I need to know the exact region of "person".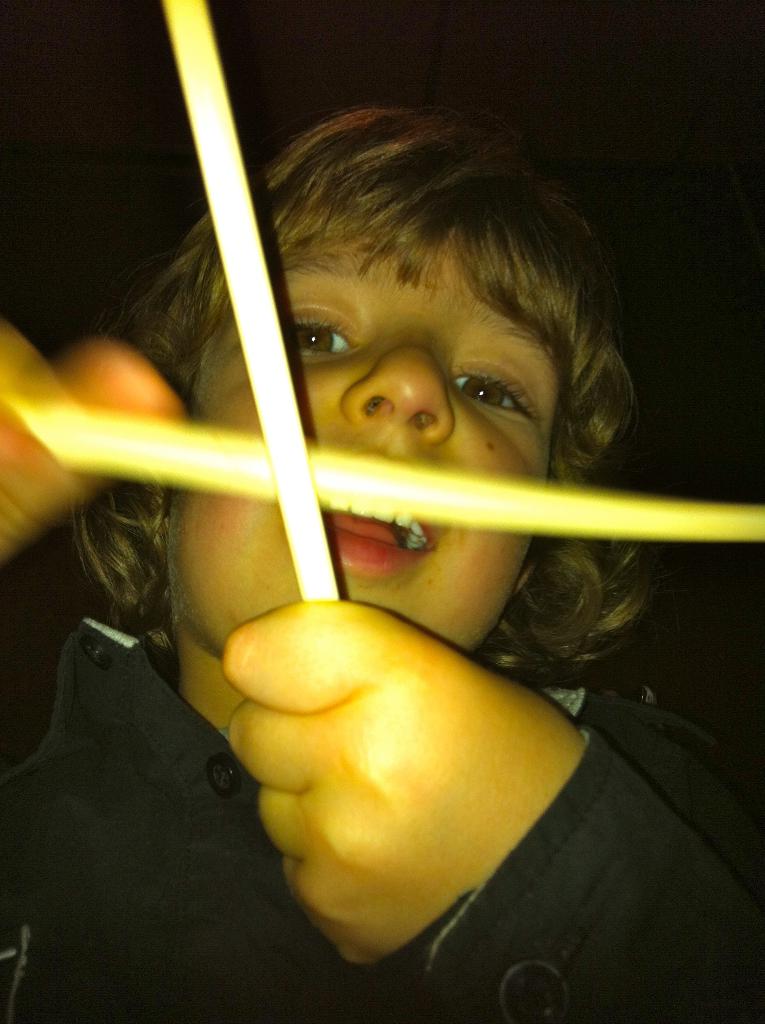
Region: [left=0, top=111, right=764, bottom=1023].
